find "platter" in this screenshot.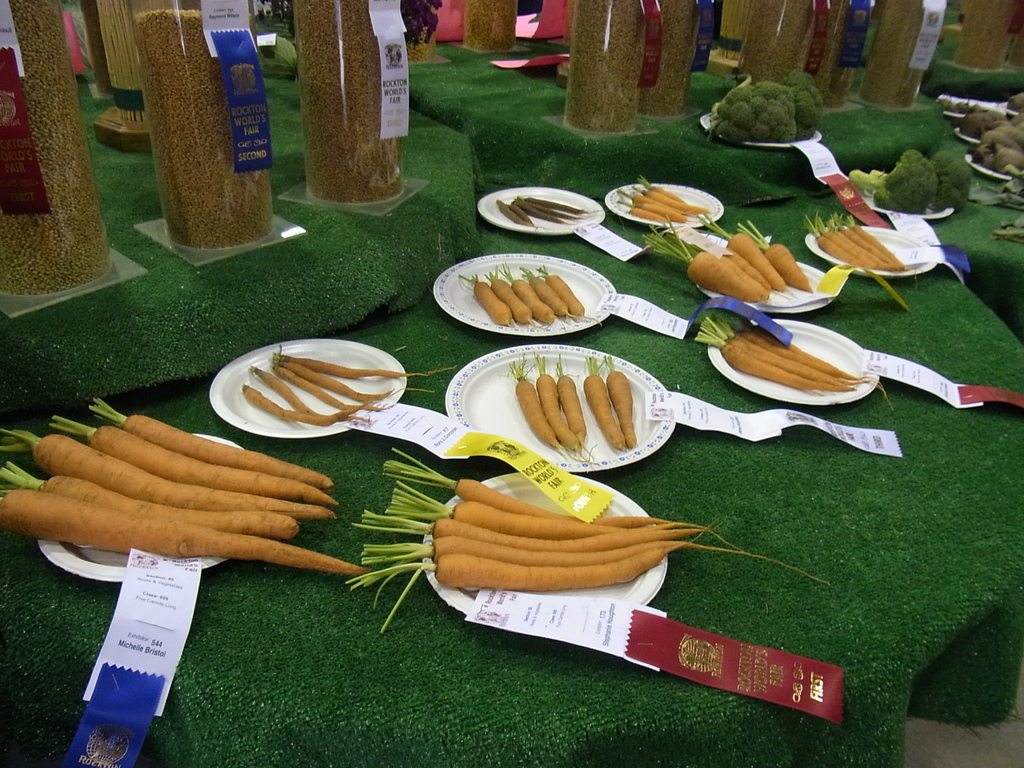
The bounding box for "platter" is rect(964, 155, 1016, 180).
